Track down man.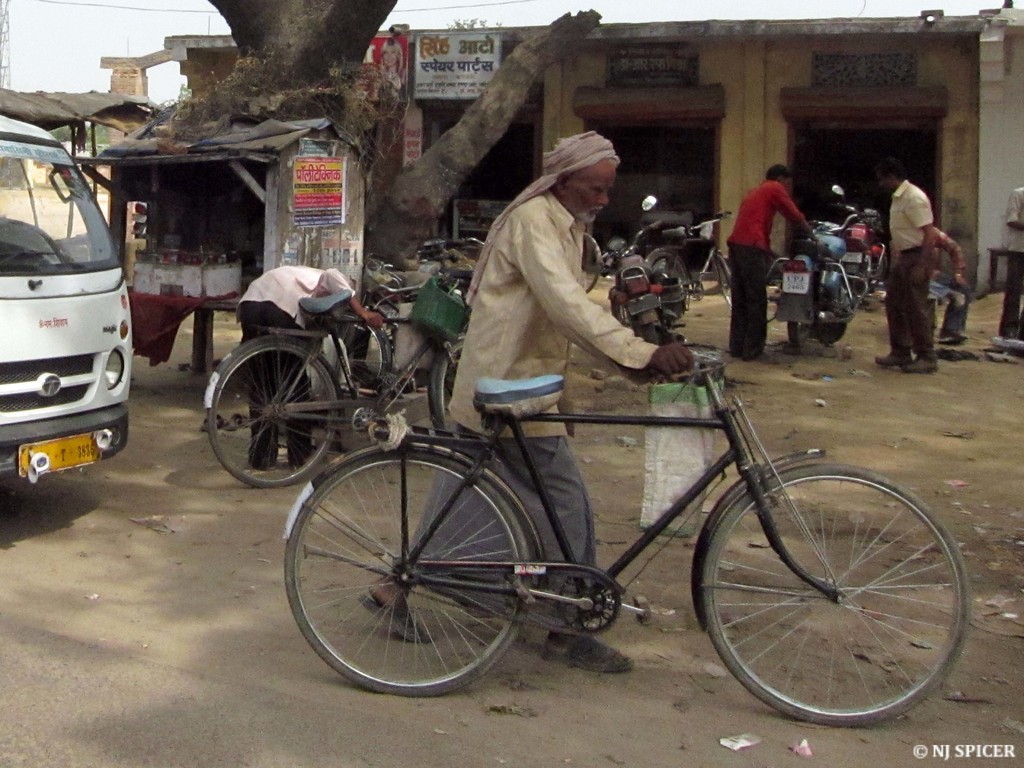
Tracked to pyautogui.locateOnScreen(872, 158, 940, 374).
